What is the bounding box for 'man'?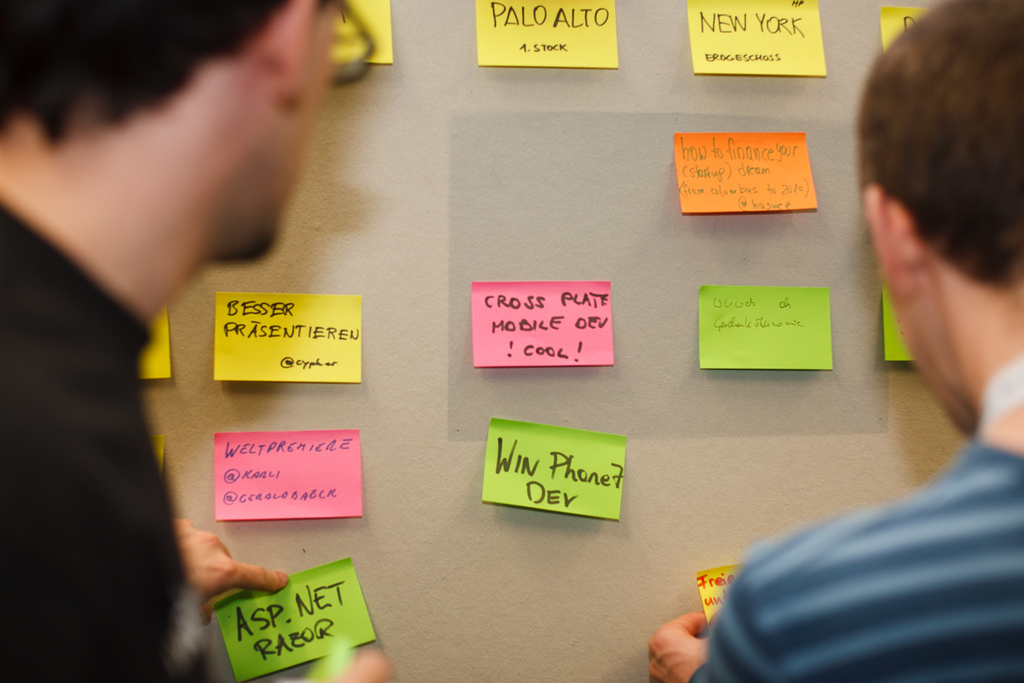
{"x1": 648, "y1": 0, "x2": 1023, "y2": 682}.
